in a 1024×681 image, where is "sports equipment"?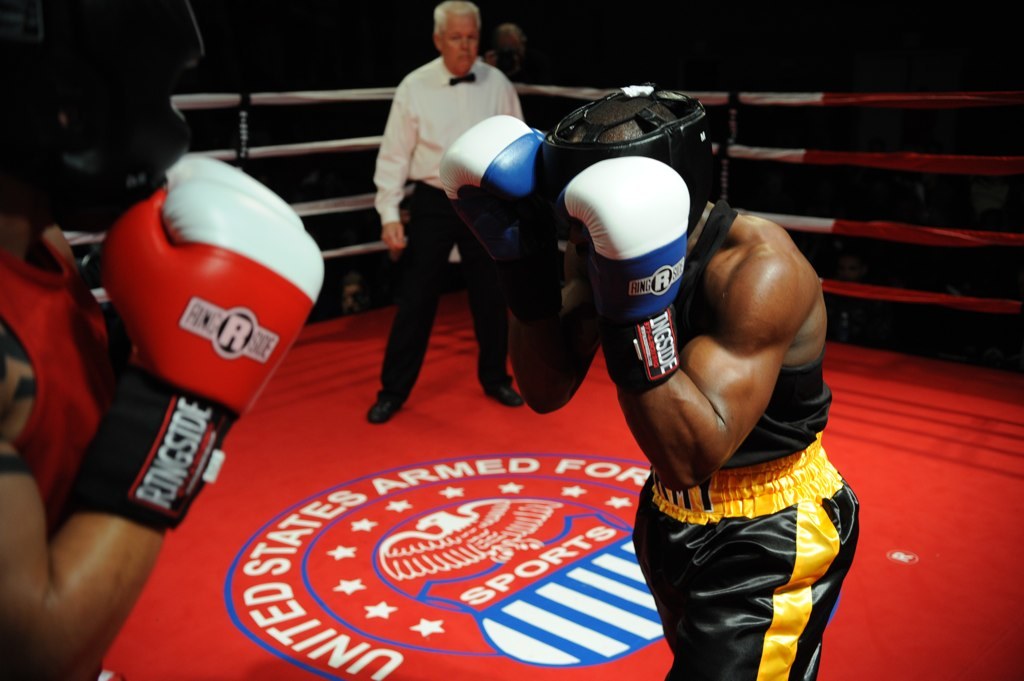
(x1=520, y1=80, x2=726, y2=327).
